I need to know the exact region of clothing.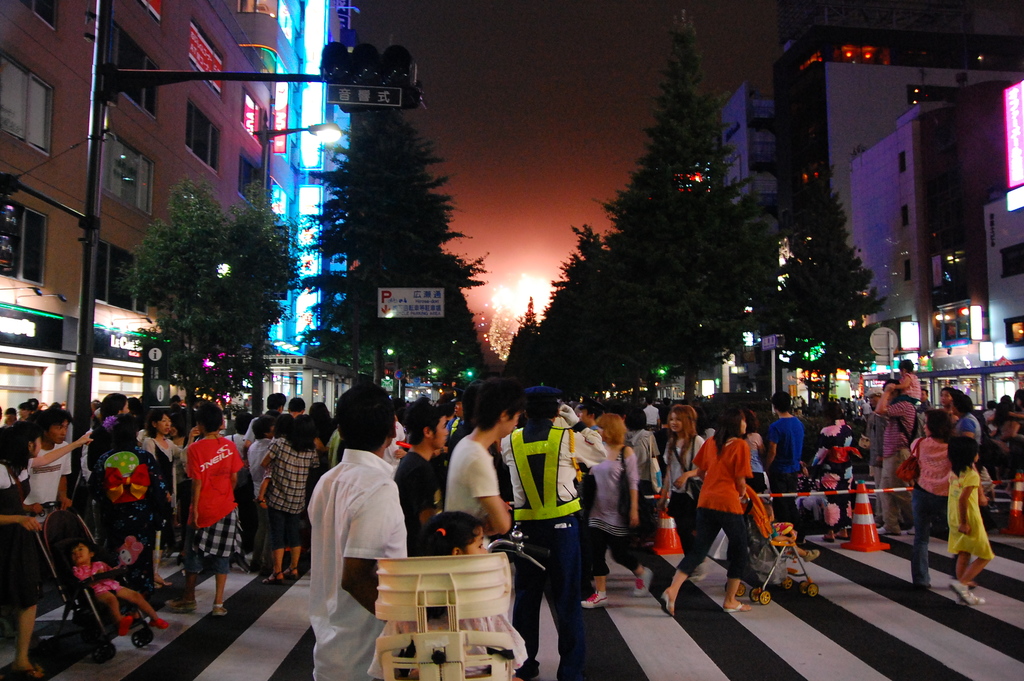
Region: [x1=947, y1=460, x2=996, y2=561].
